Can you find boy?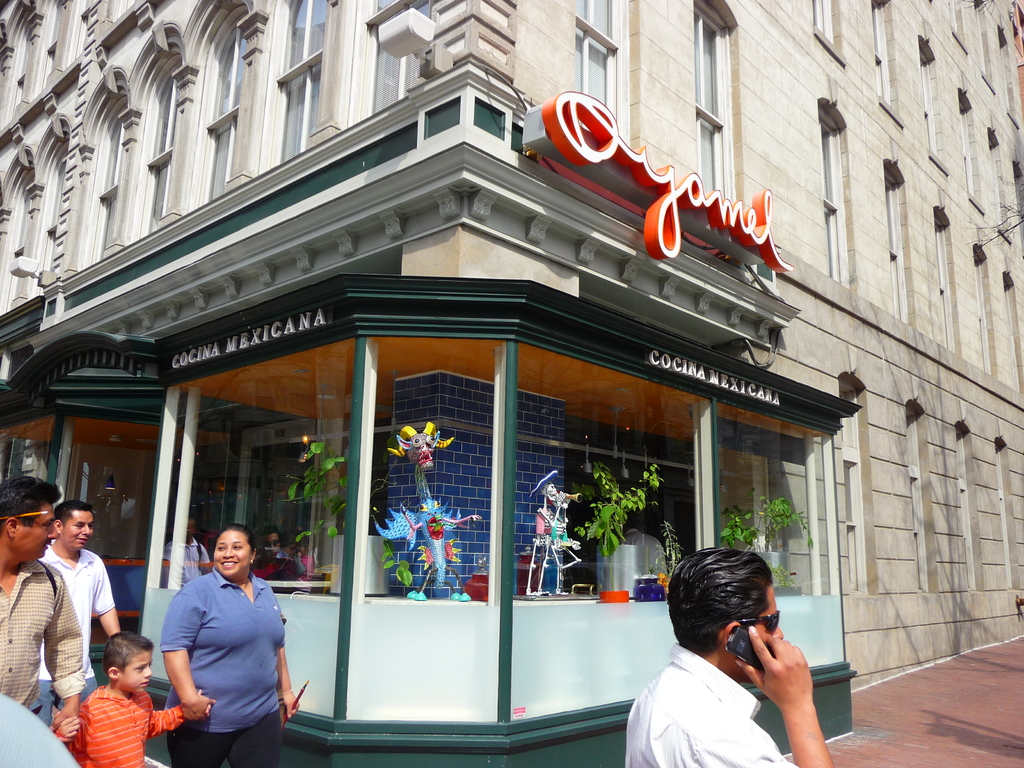
Yes, bounding box: bbox(73, 646, 157, 767).
